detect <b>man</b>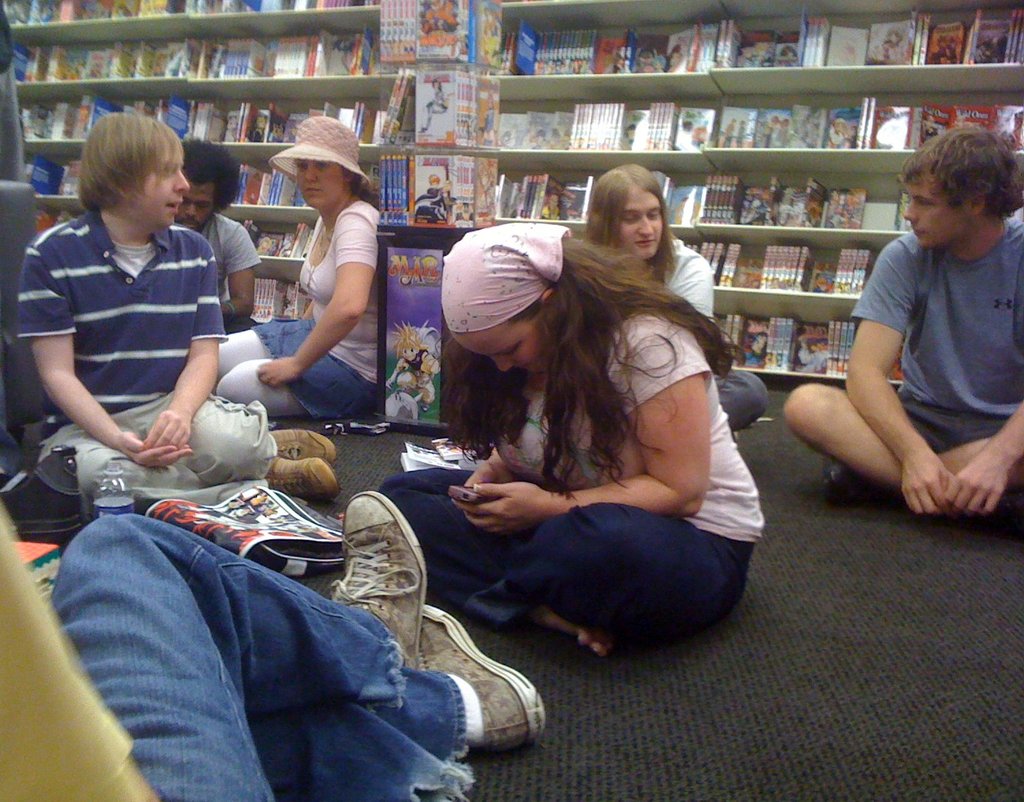
798 109 1023 554
